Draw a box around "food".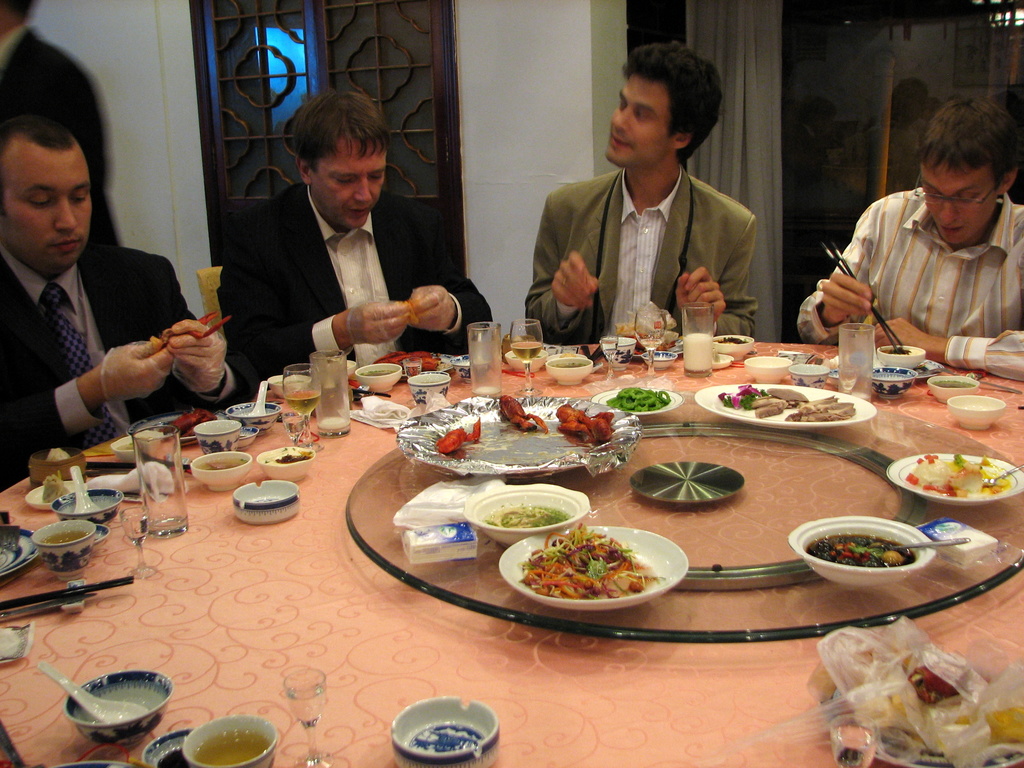
[488,488,570,531].
